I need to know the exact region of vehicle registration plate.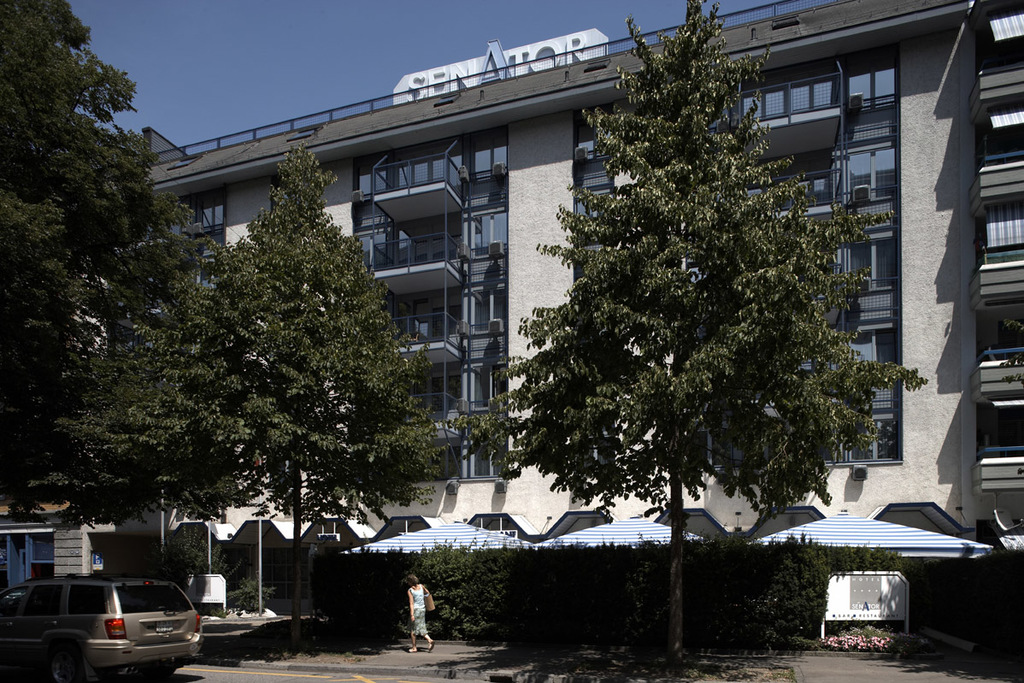
Region: detection(155, 621, 174, 633).
